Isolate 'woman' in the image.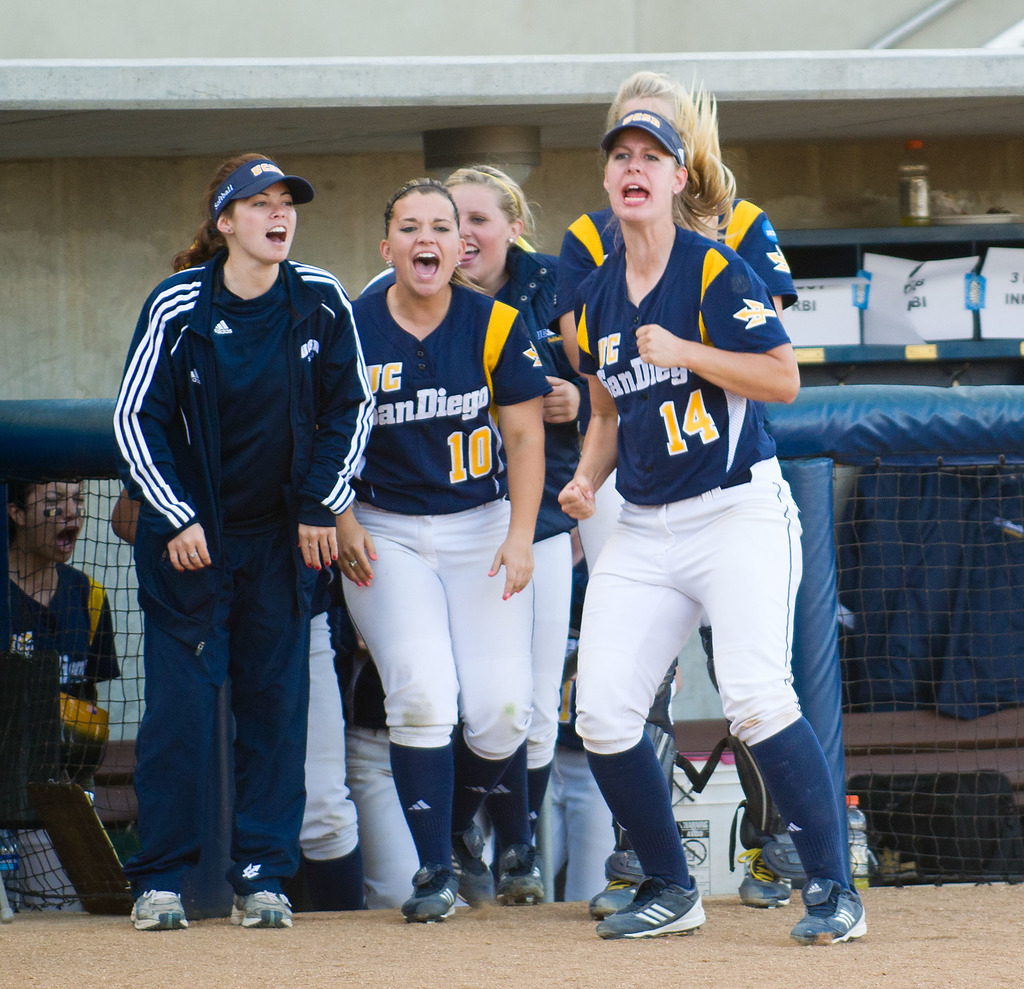
Isolated region: region(539, 65, 796, 910).
